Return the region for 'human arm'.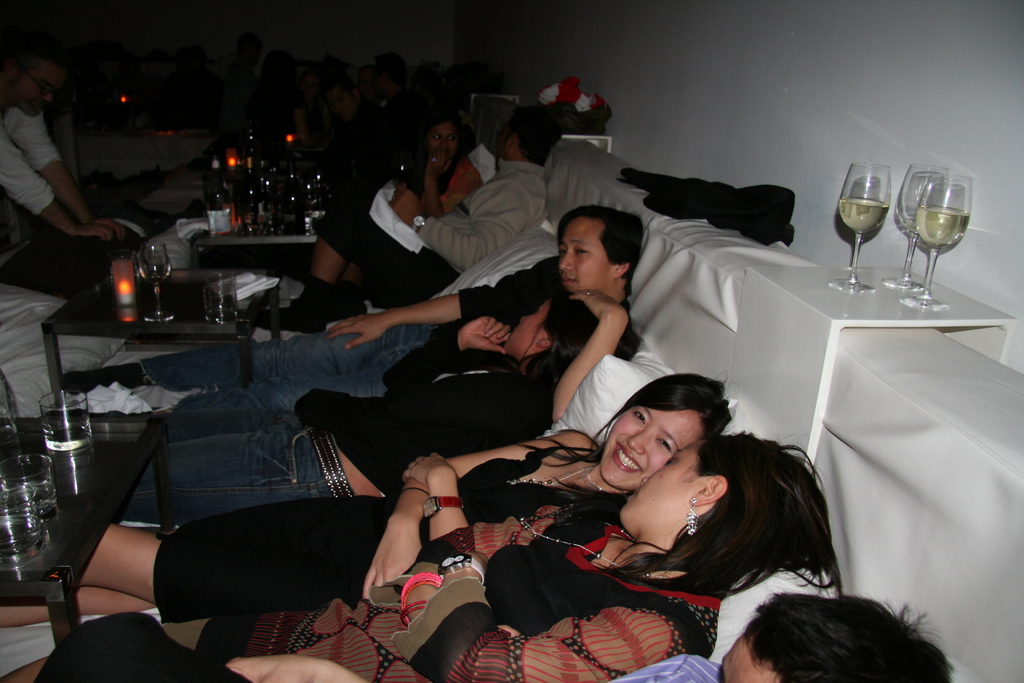
locate(399, 551, 440, 617).
